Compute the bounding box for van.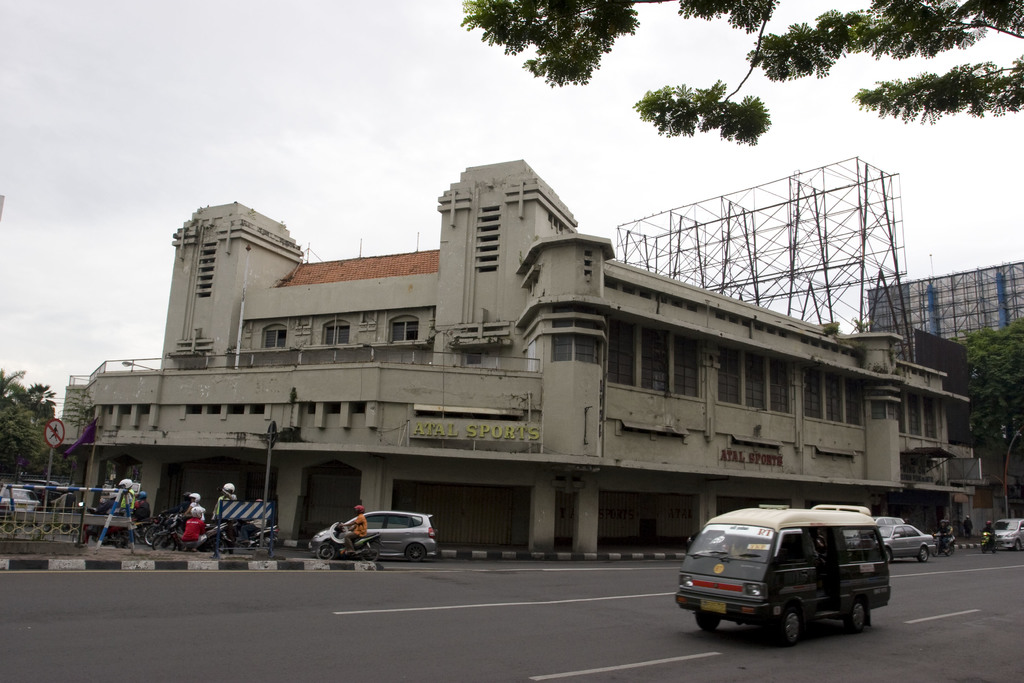
crop(673, 505, 893, 648).
